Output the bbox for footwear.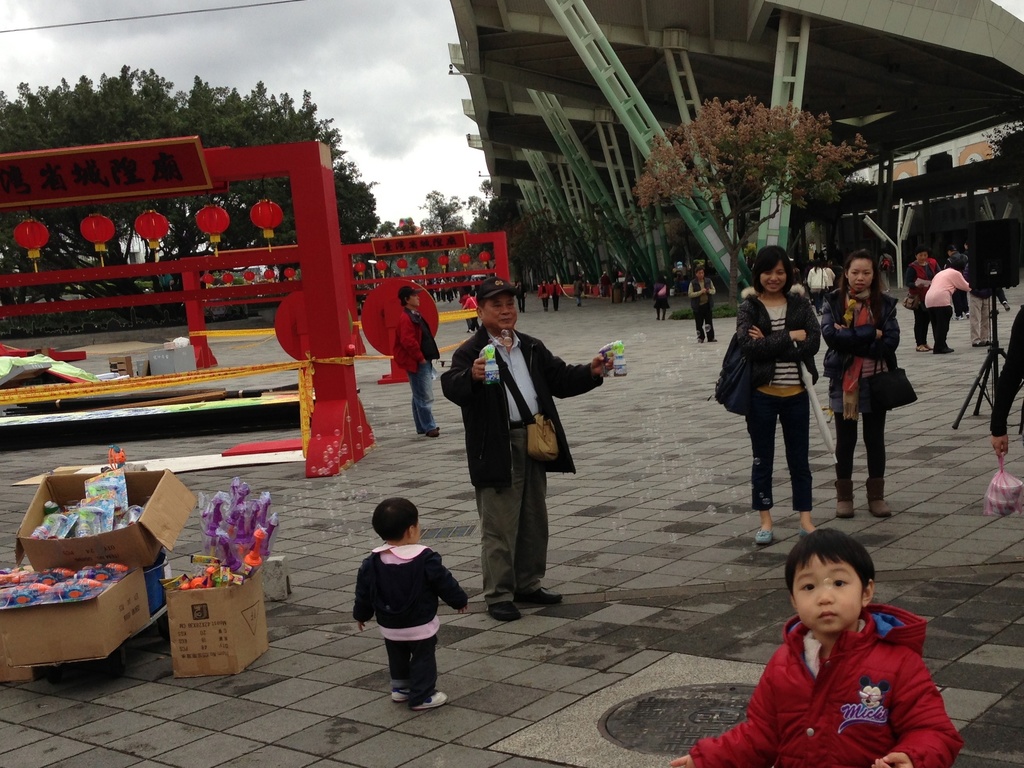
bbox=(392, 689, 407, 703).
